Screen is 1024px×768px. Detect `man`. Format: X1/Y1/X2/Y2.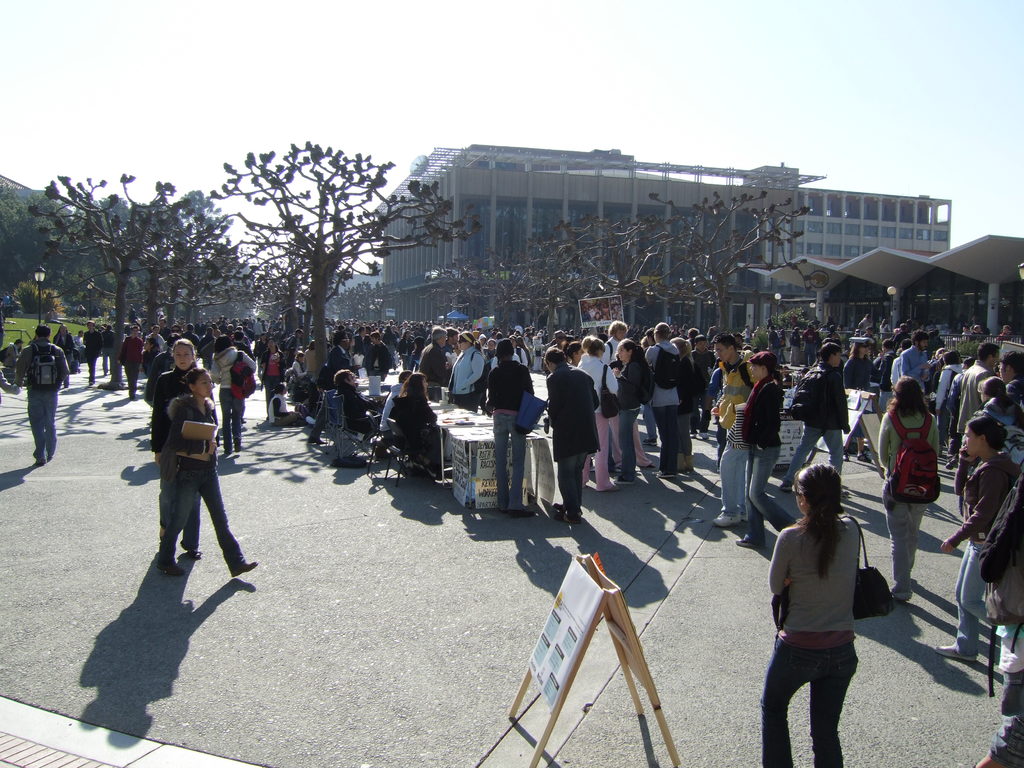
779/342/850/497.
